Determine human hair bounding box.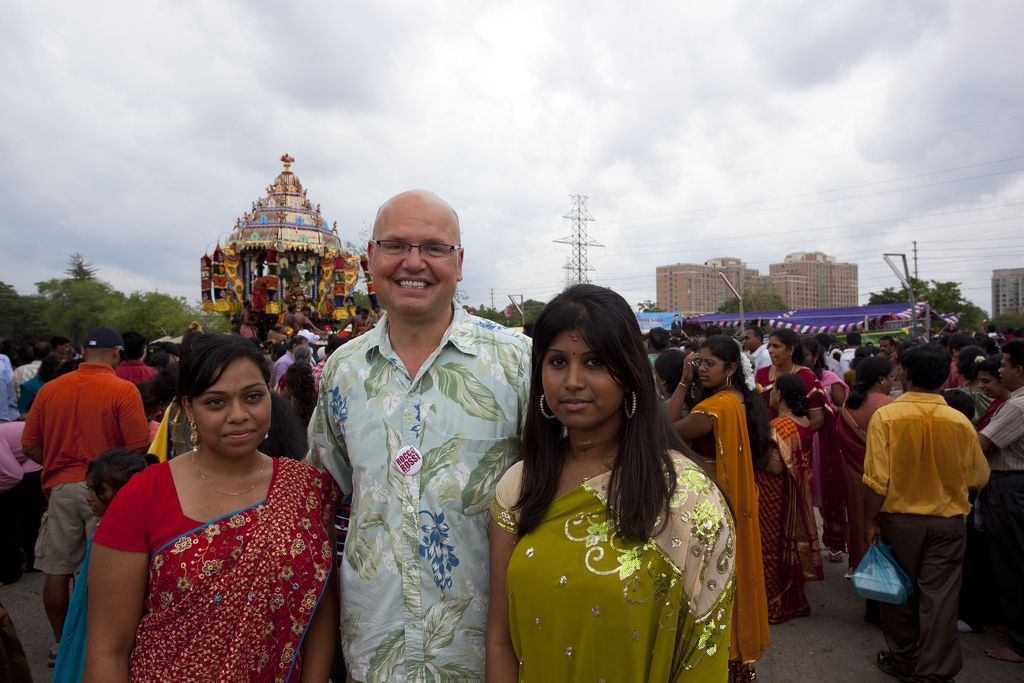
Determined: (x1=746, y1=323, x2=765, y2=342).
